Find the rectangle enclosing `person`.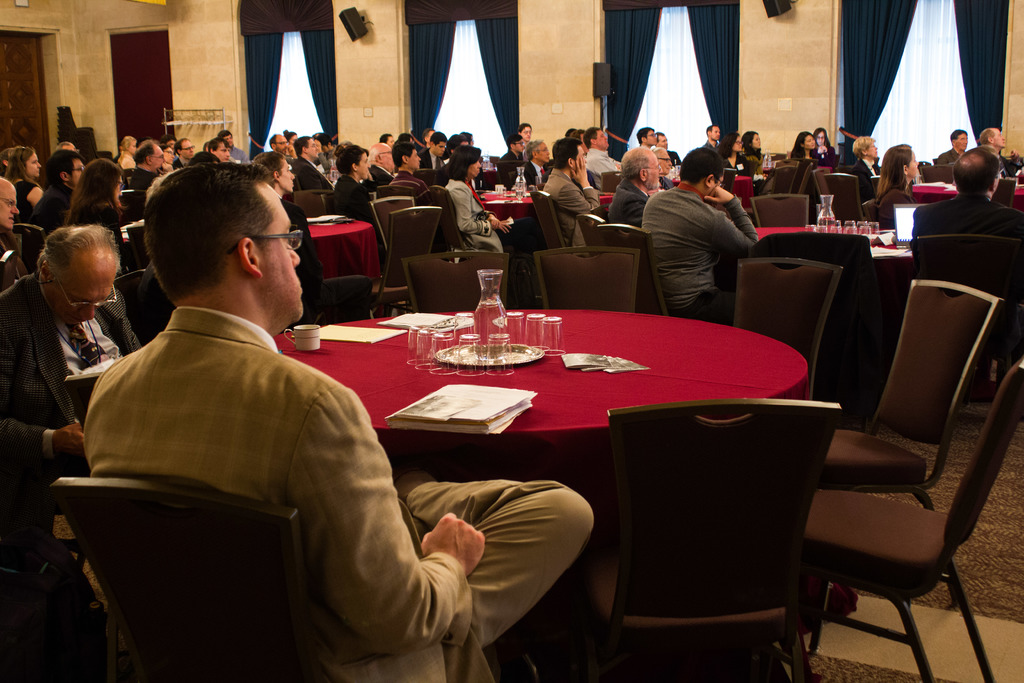
bbox=(214, 129, 247, 163).
